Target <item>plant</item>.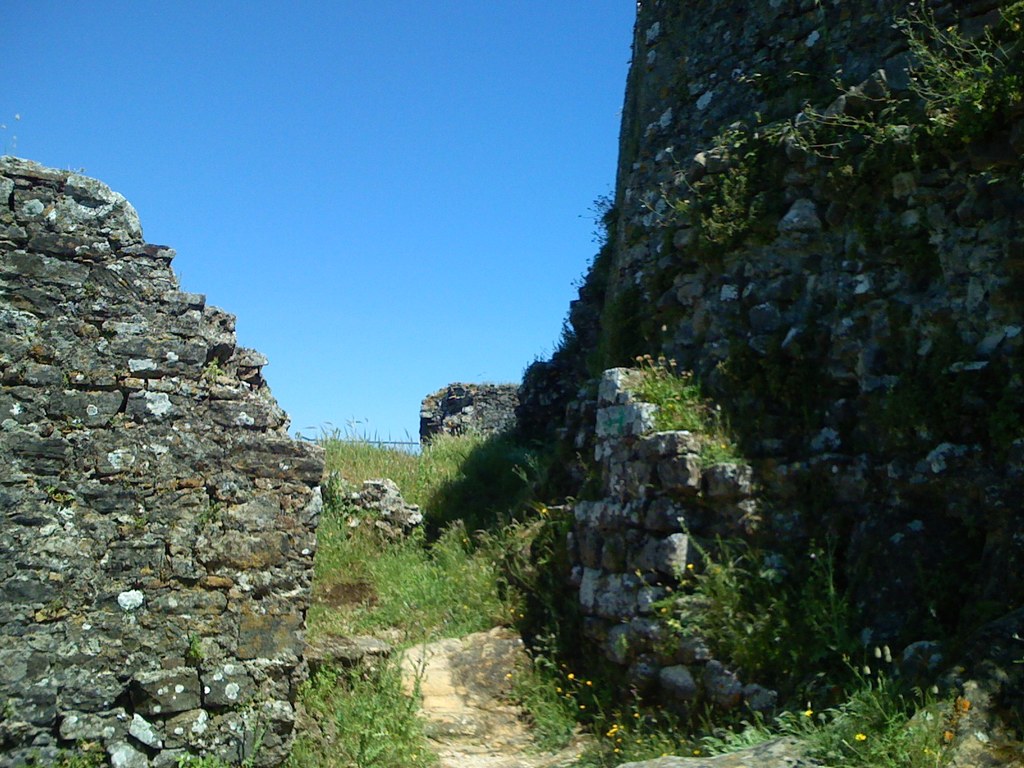
Target region: box(60, 744, 108, 767).
